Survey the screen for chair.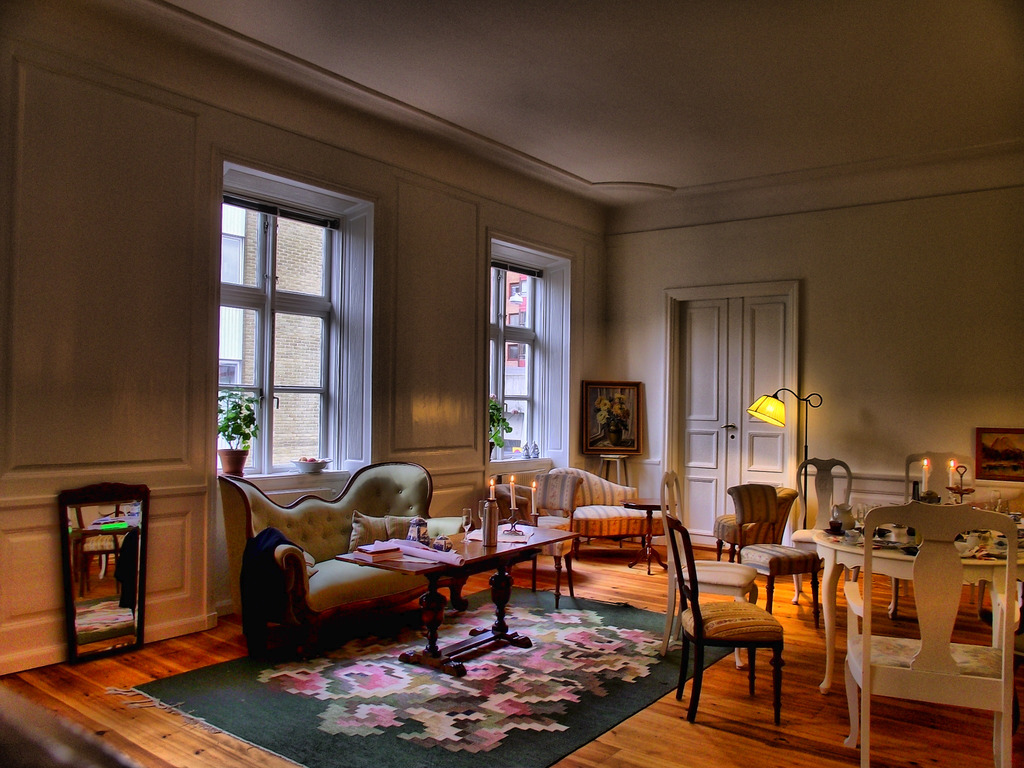
Survey found: {"left": 883, "top": 452, "right": 985, "bottom": 623}.
